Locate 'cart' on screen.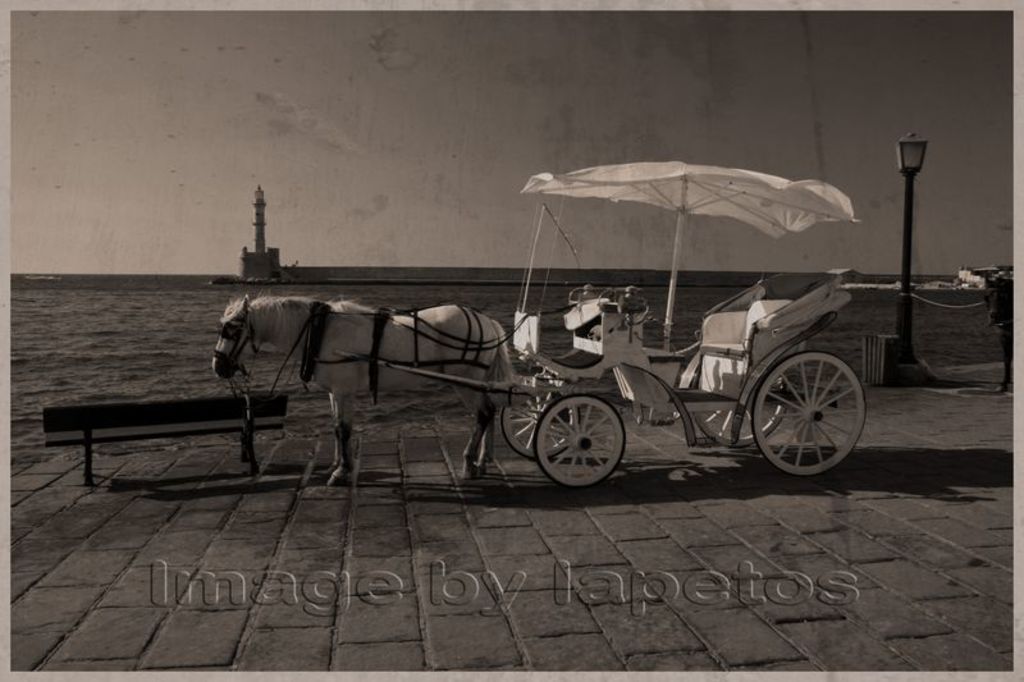
On screen at (338, 163, 868, 490).
